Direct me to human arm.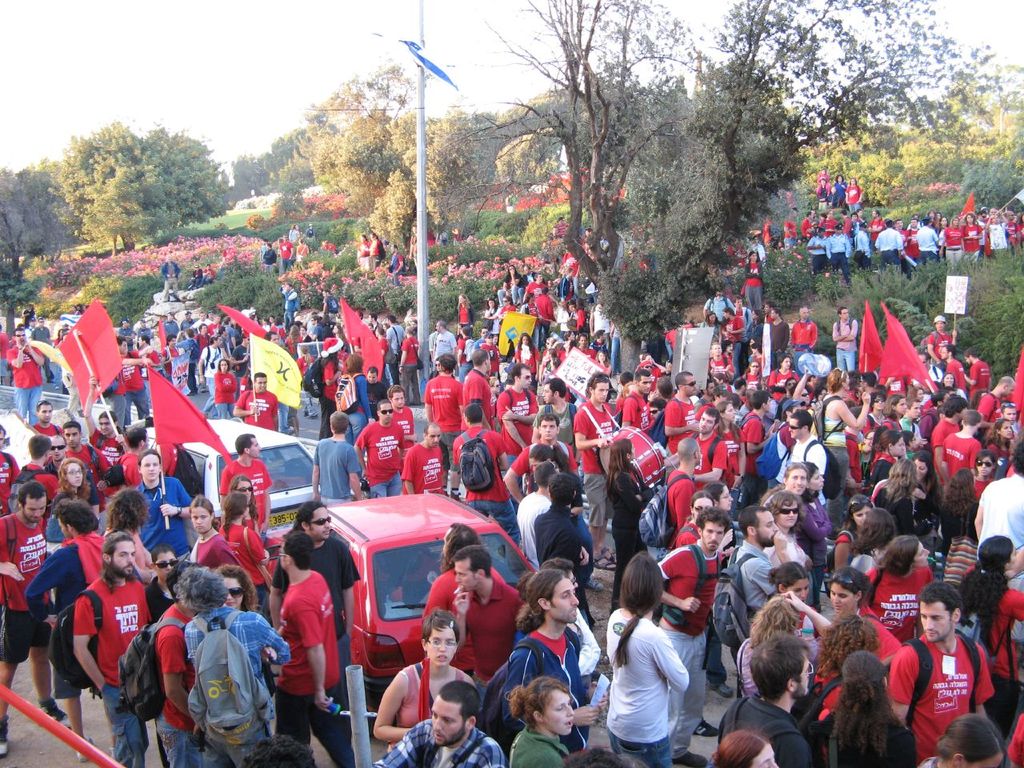
Direction: bbox=[887, 646, 906, 730].
